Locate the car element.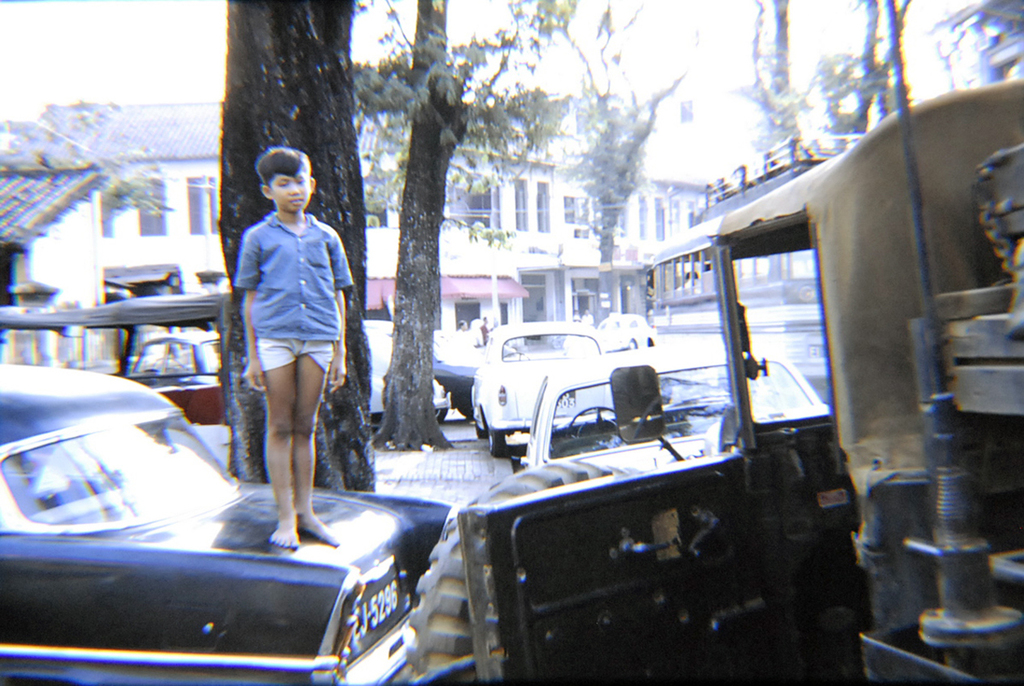
Element bbox: 0:366:402:670.
